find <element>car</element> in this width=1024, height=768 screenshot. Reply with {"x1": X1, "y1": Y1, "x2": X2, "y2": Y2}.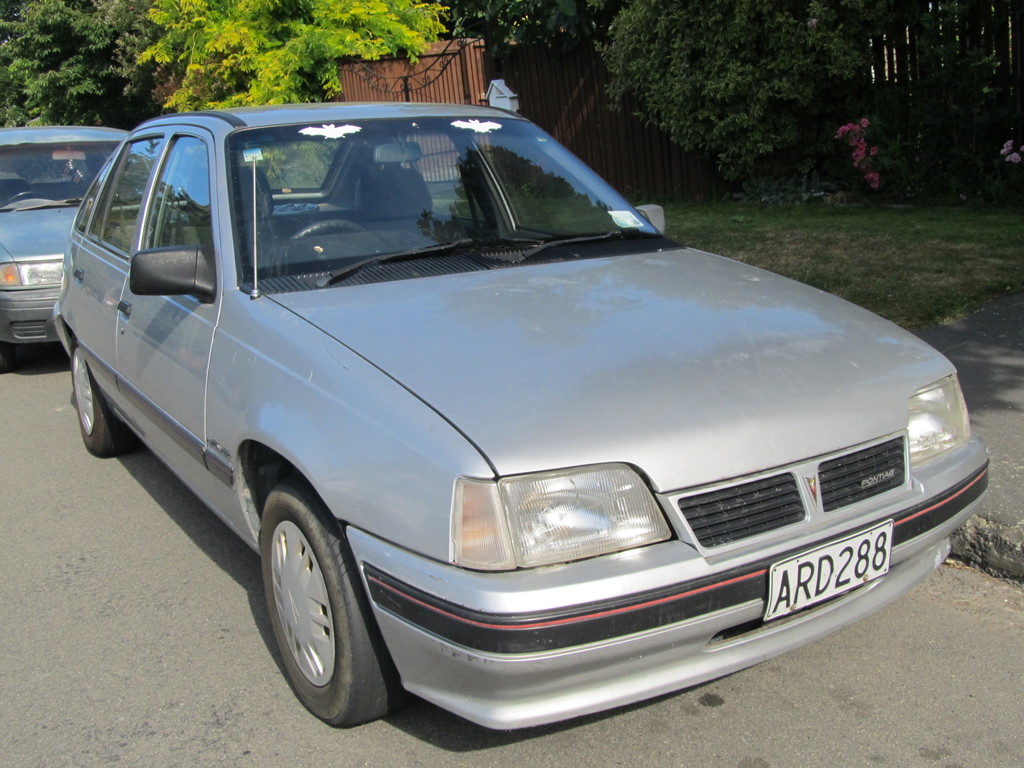
{"x1": 0, "y1": 126, "x2": 152, "y2": 371}.
